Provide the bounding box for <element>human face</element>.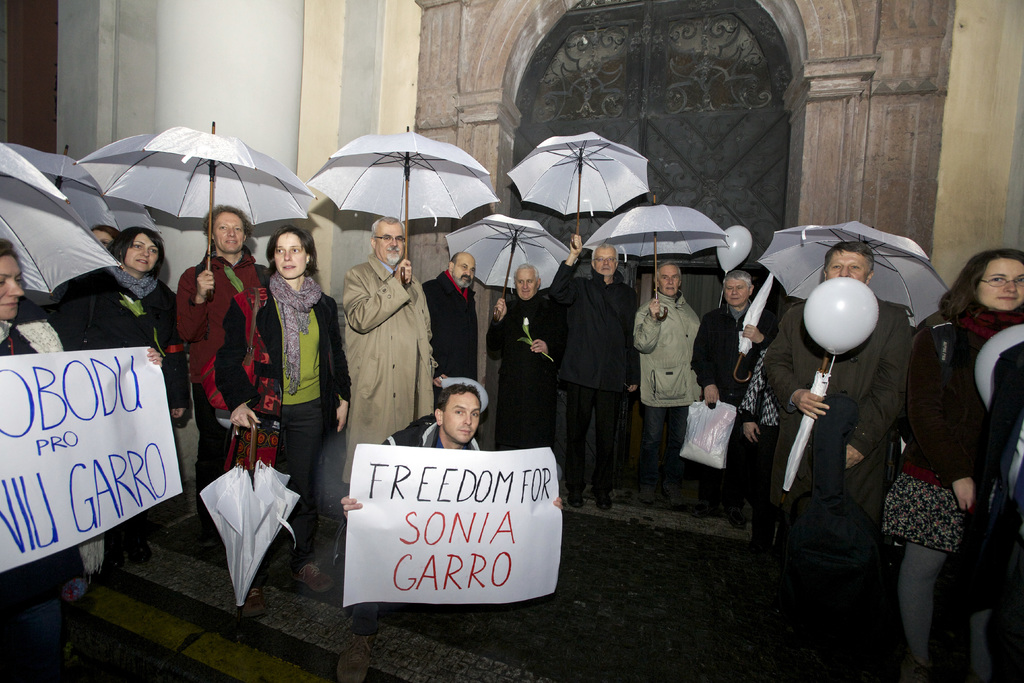
(x1=128, y1=235, x2=159, y2=272).
